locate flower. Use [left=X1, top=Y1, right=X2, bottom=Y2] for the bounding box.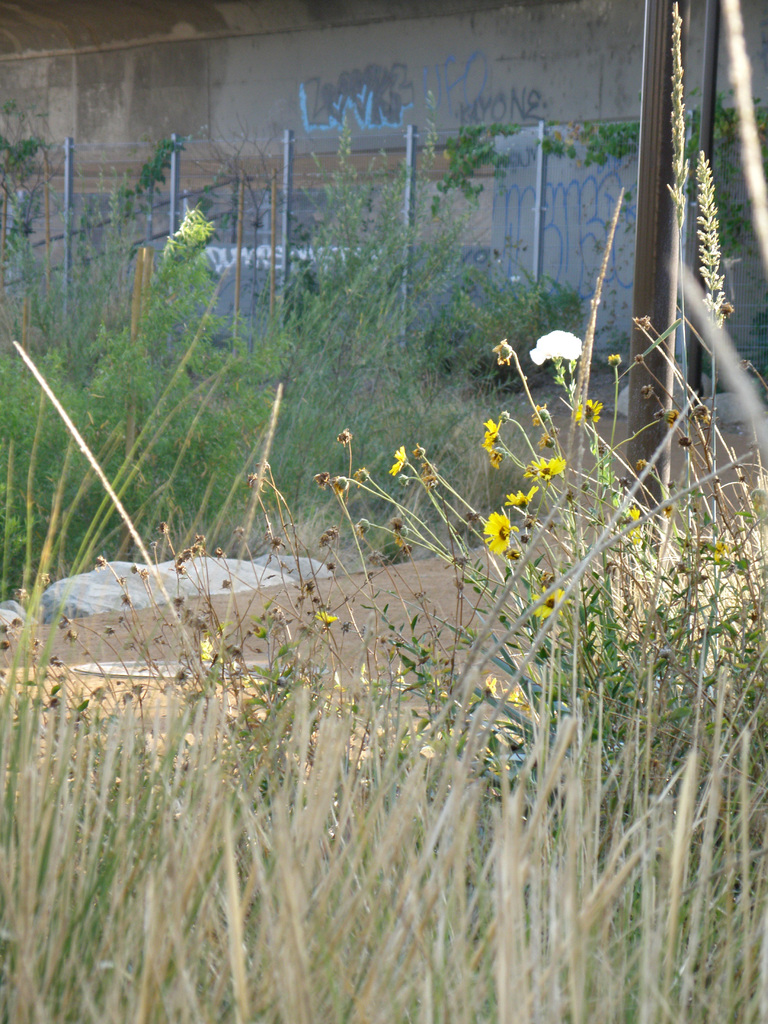
[left=531, top=402, right=550, bottom=426].
